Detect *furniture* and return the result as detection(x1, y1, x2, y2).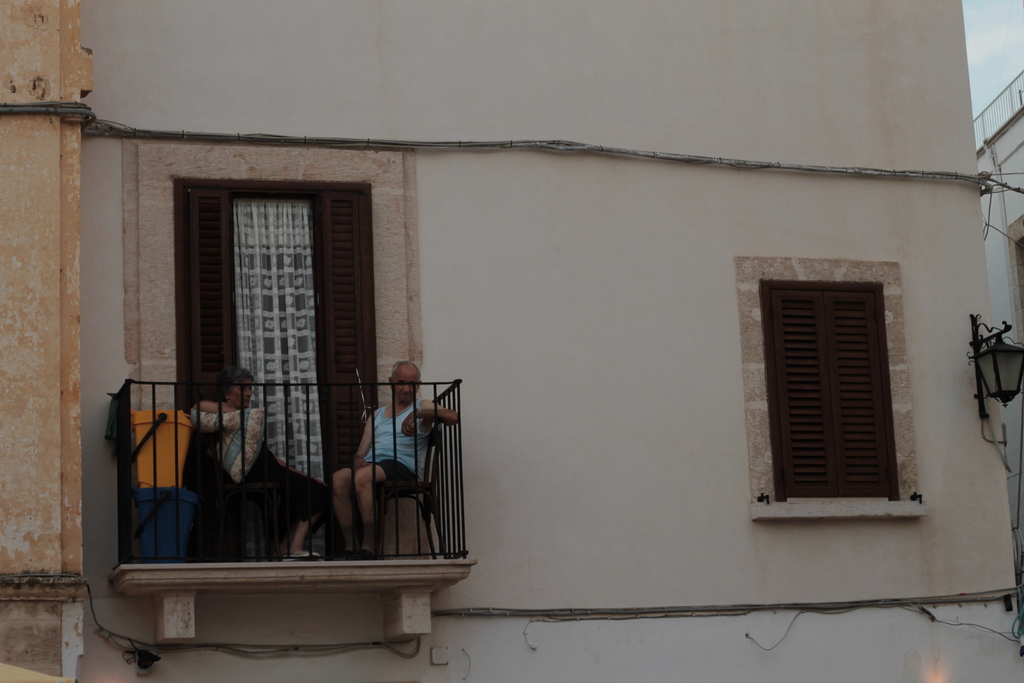
detection(344, 426, 456, 557).
